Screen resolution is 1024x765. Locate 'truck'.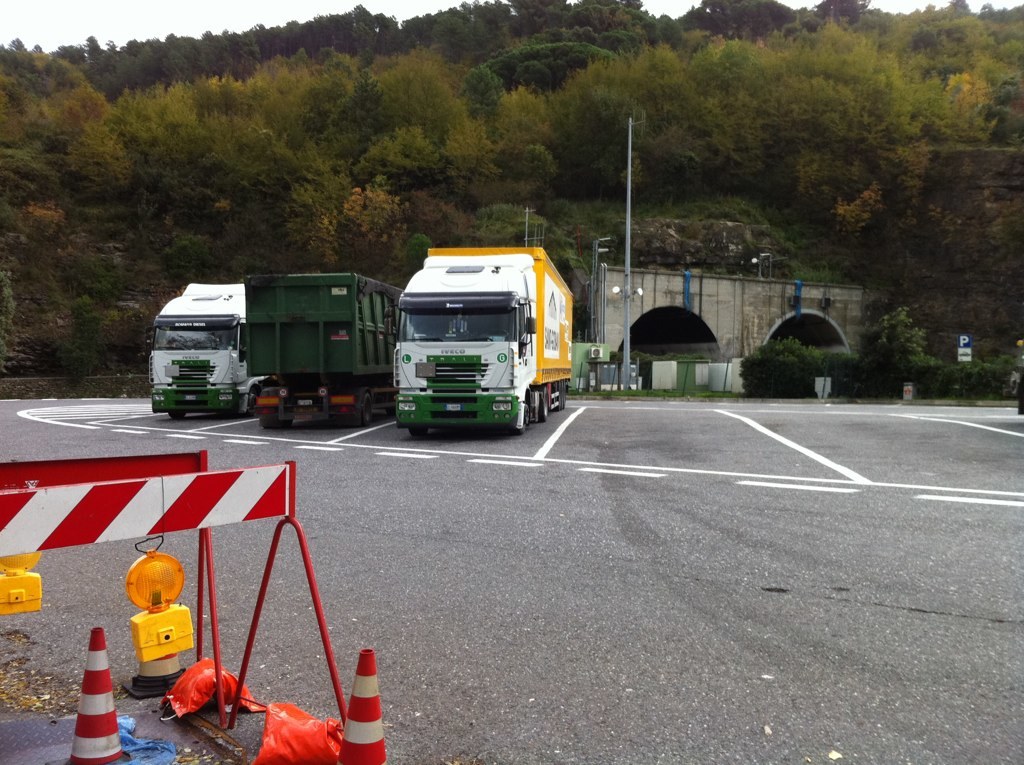
237 275 406 433.
